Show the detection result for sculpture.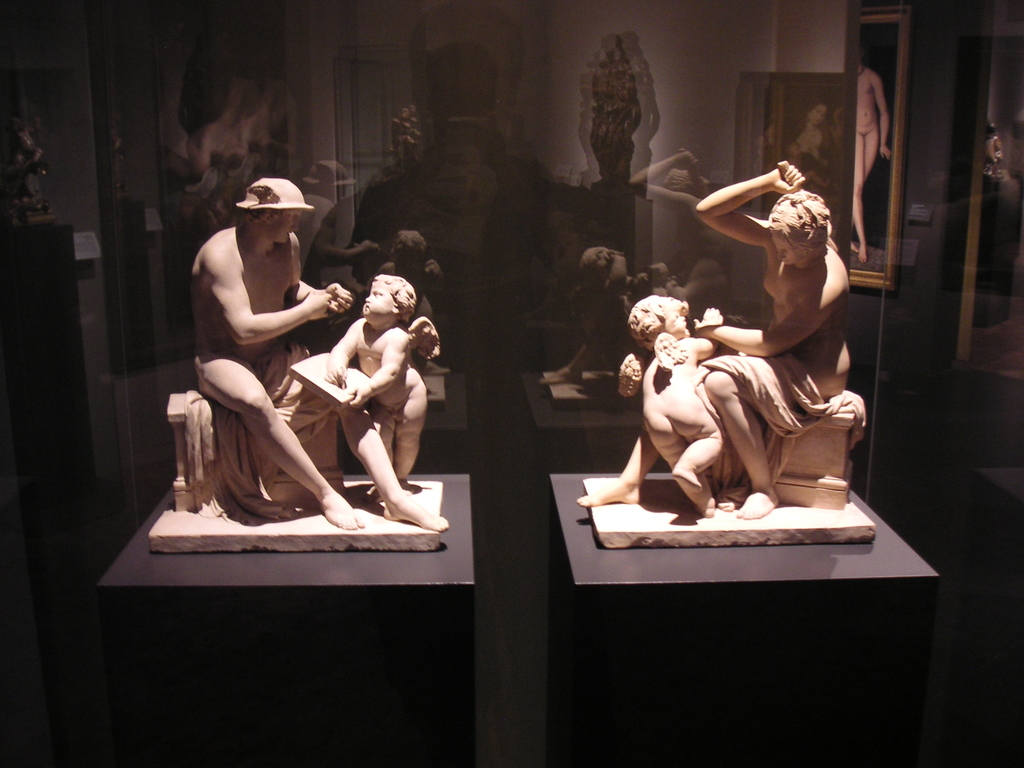
pyautogui.locateOnScreen(323, 276, 436, 494).
